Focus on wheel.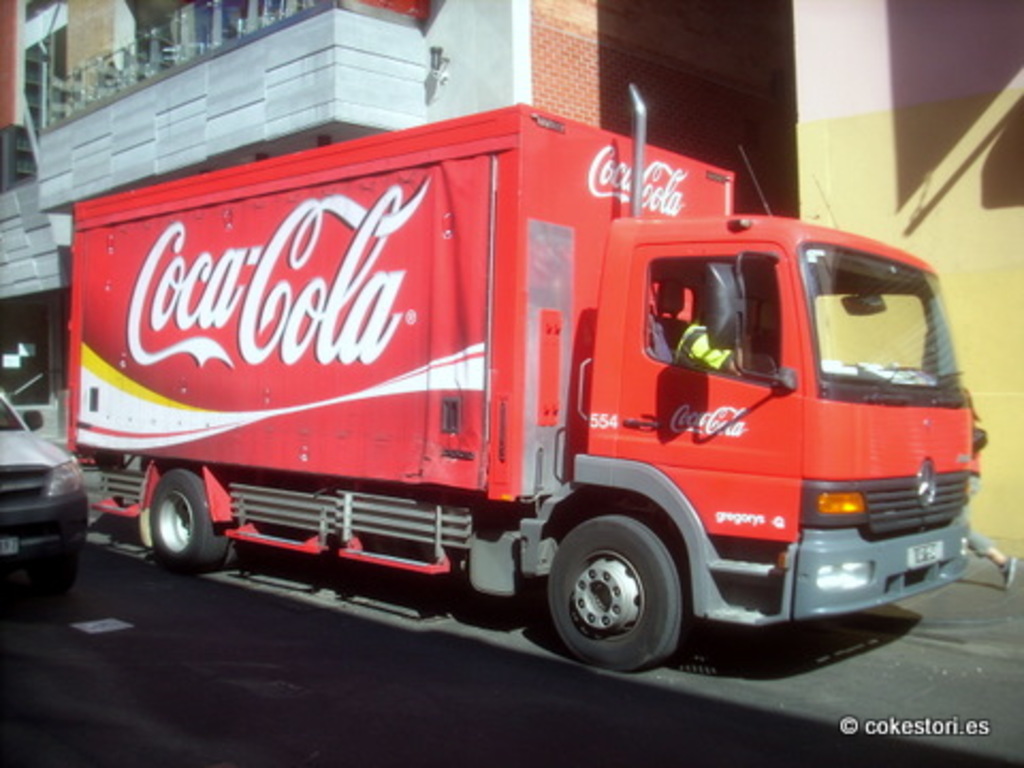
Focused at detection(134, 467, 230, 572).
